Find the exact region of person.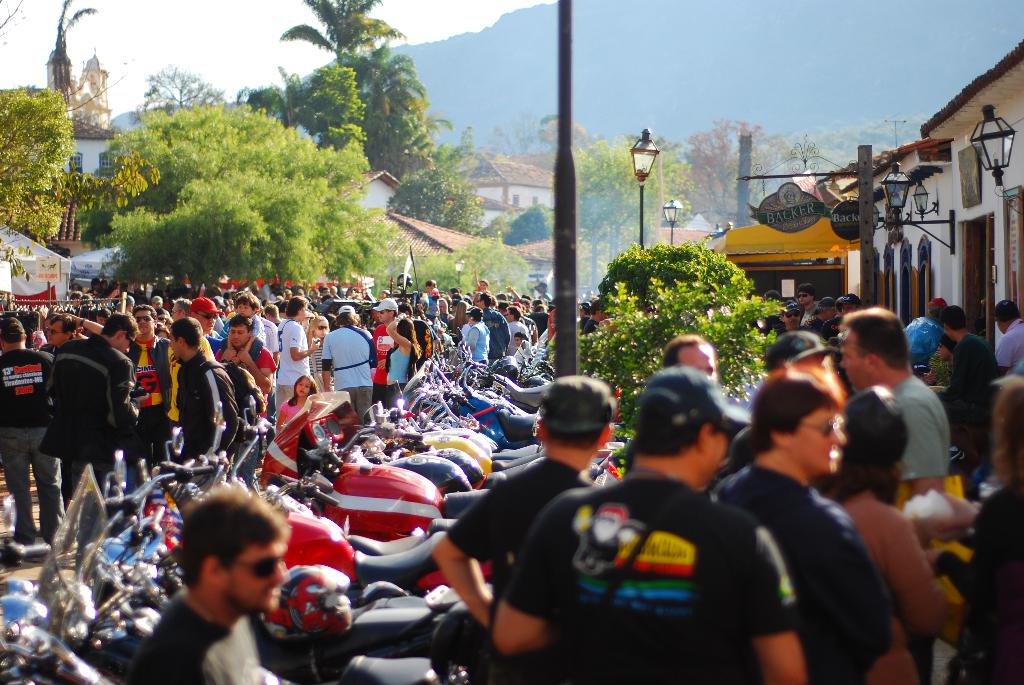
Exact region: BBox(845, 302, 952, 487).
